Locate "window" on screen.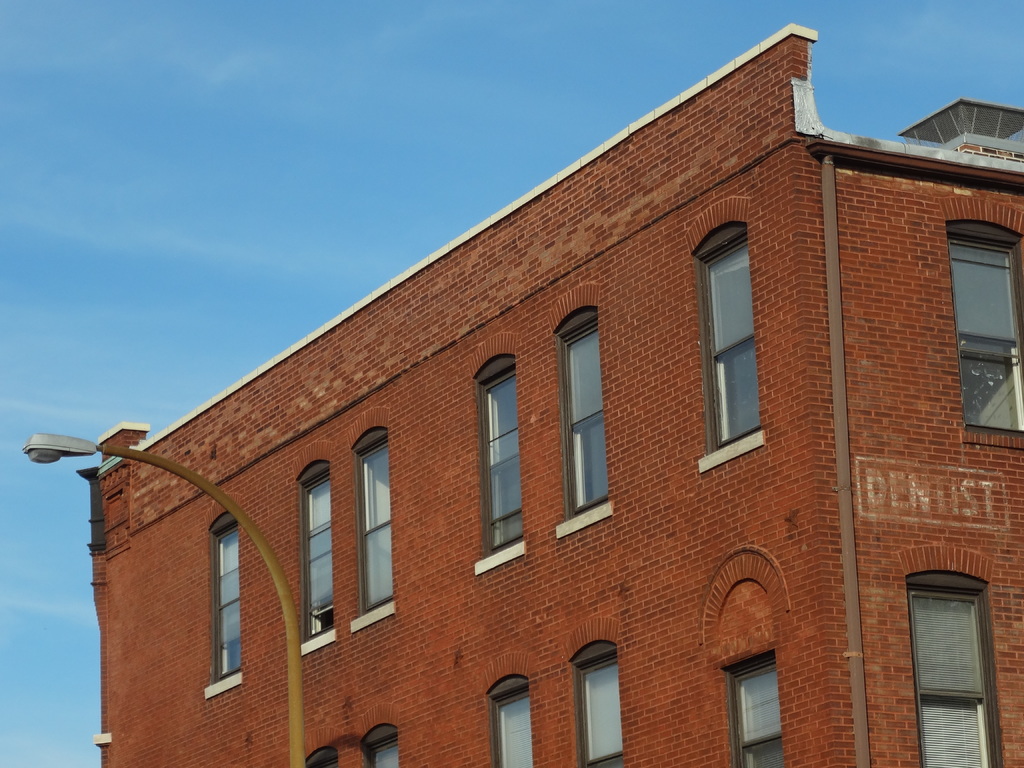
On screen at {"left": 309, "top": 751, "right": 334, "bottom": 767}.
